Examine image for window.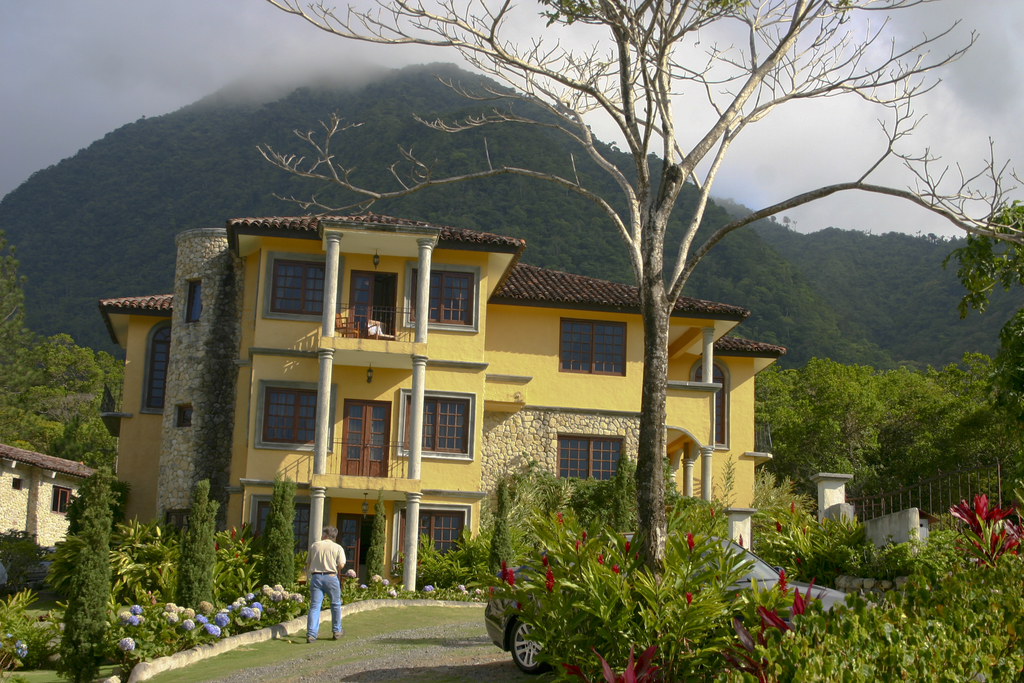
Examination result: 399/507/473/566.
